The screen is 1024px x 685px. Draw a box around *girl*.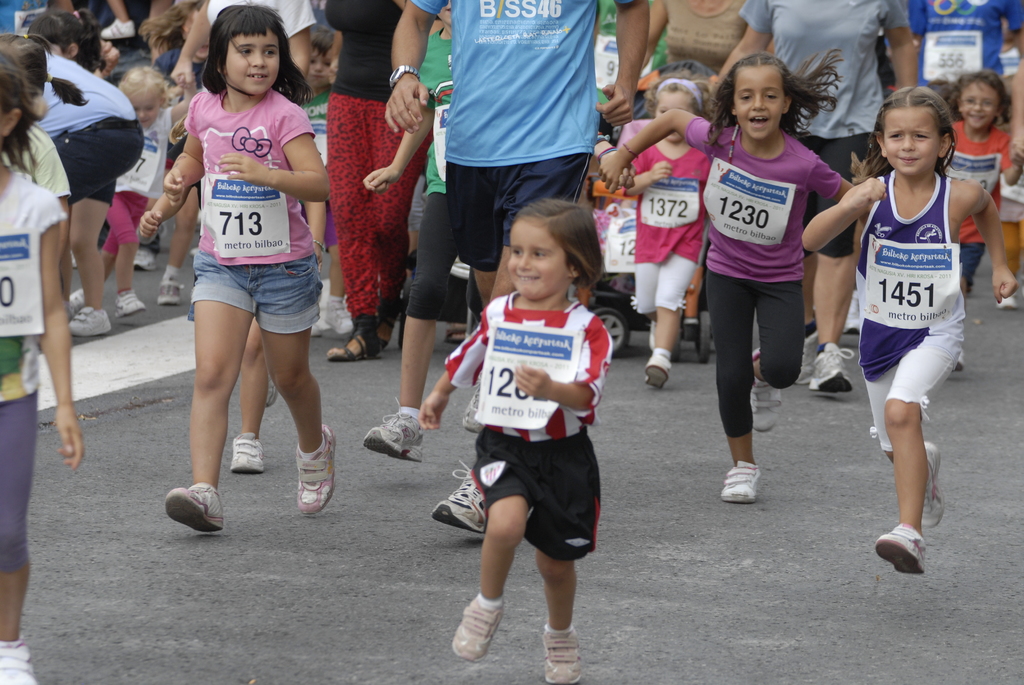
Rect(64, 65, 202, 318).
